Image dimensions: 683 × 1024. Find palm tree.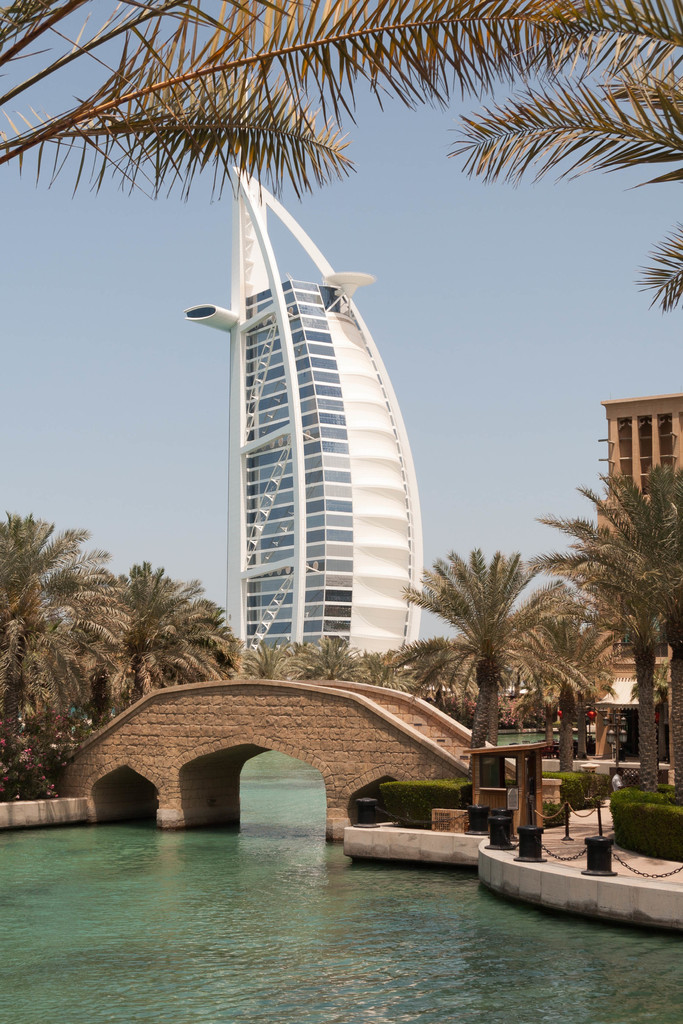
rect(573, 463, 682, 781).
